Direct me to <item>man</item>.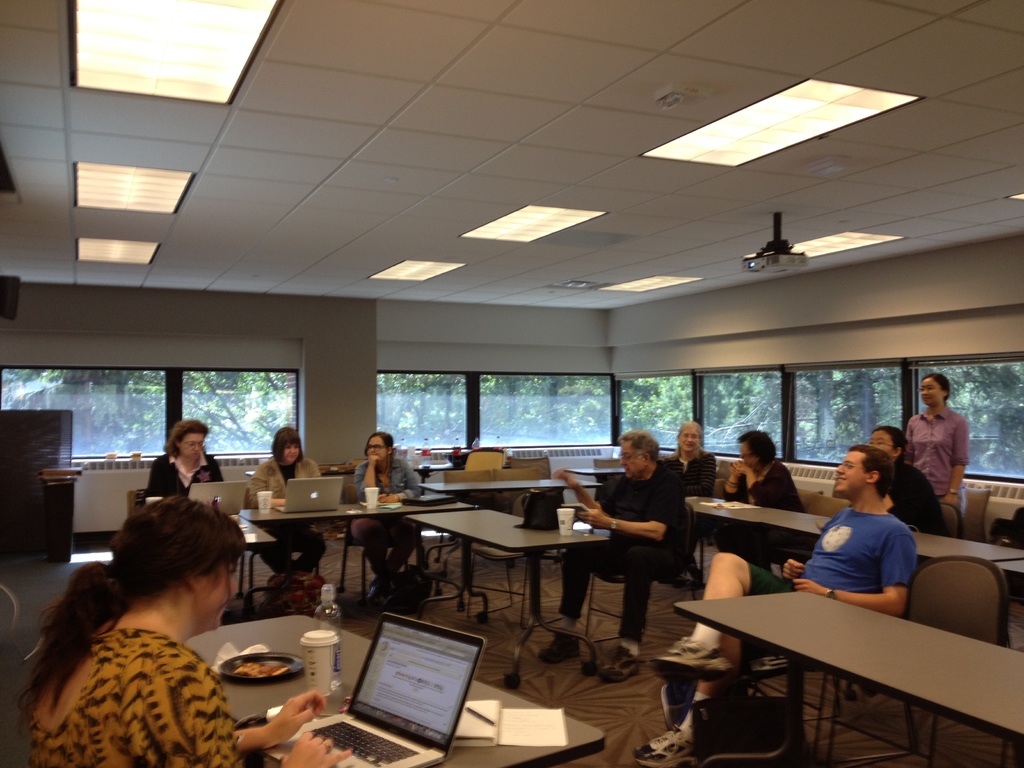
Direction: BBox(634, 428, 932, 767).
